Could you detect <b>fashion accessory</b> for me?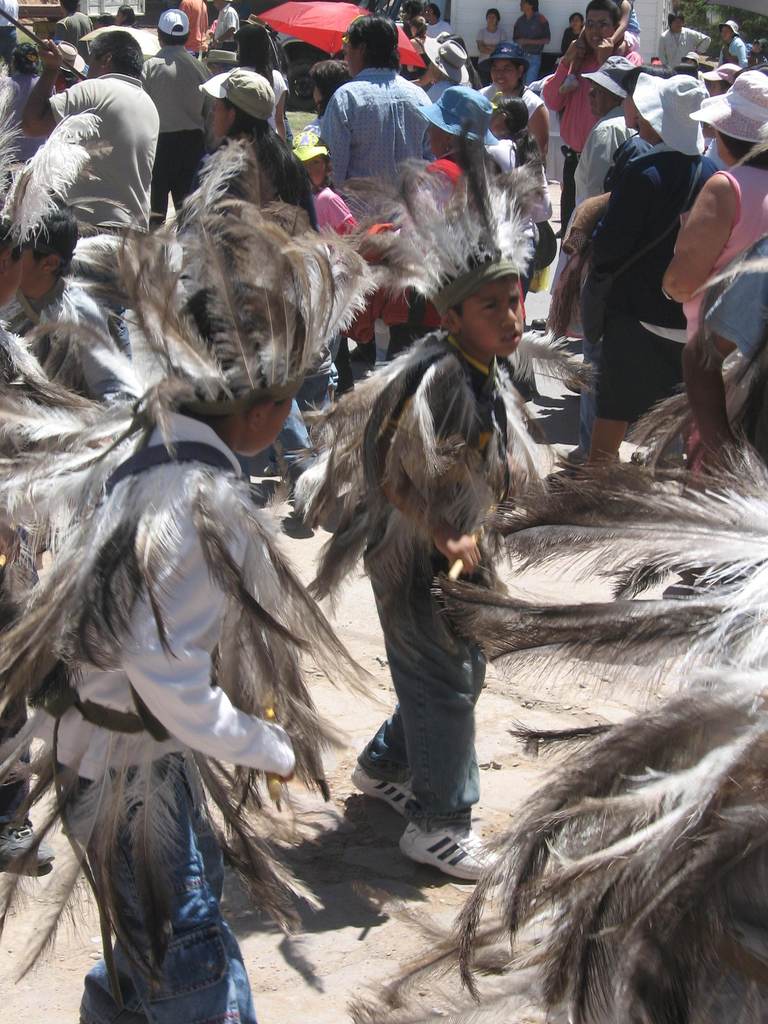
Detection result: l=372, t=125, r=575, b=311.
